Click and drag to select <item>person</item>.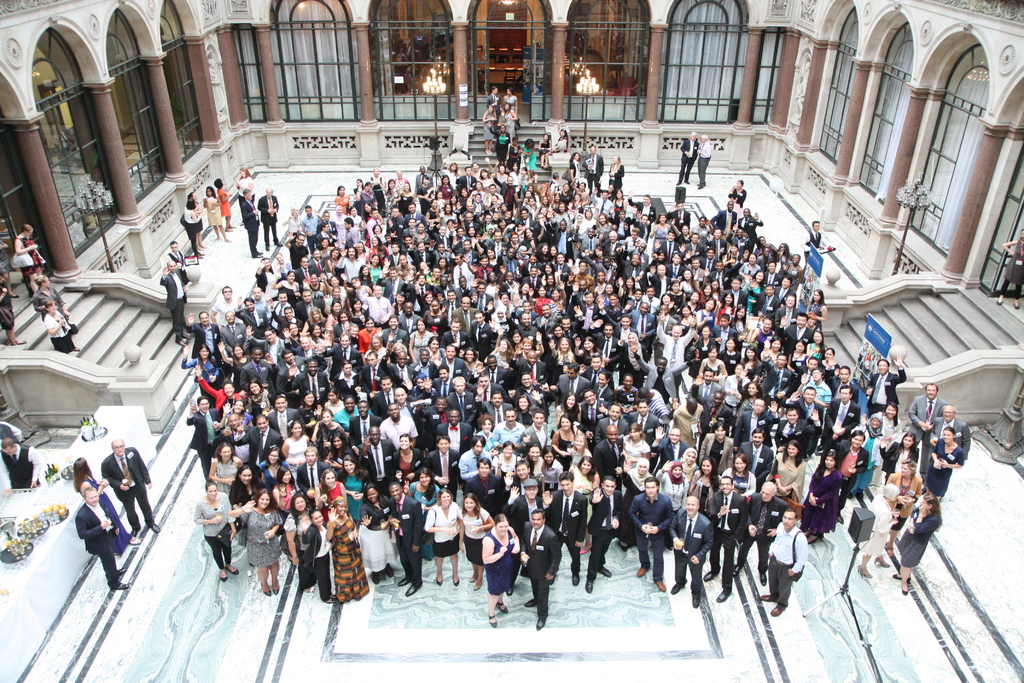
Selection: 521:138:534:172.
